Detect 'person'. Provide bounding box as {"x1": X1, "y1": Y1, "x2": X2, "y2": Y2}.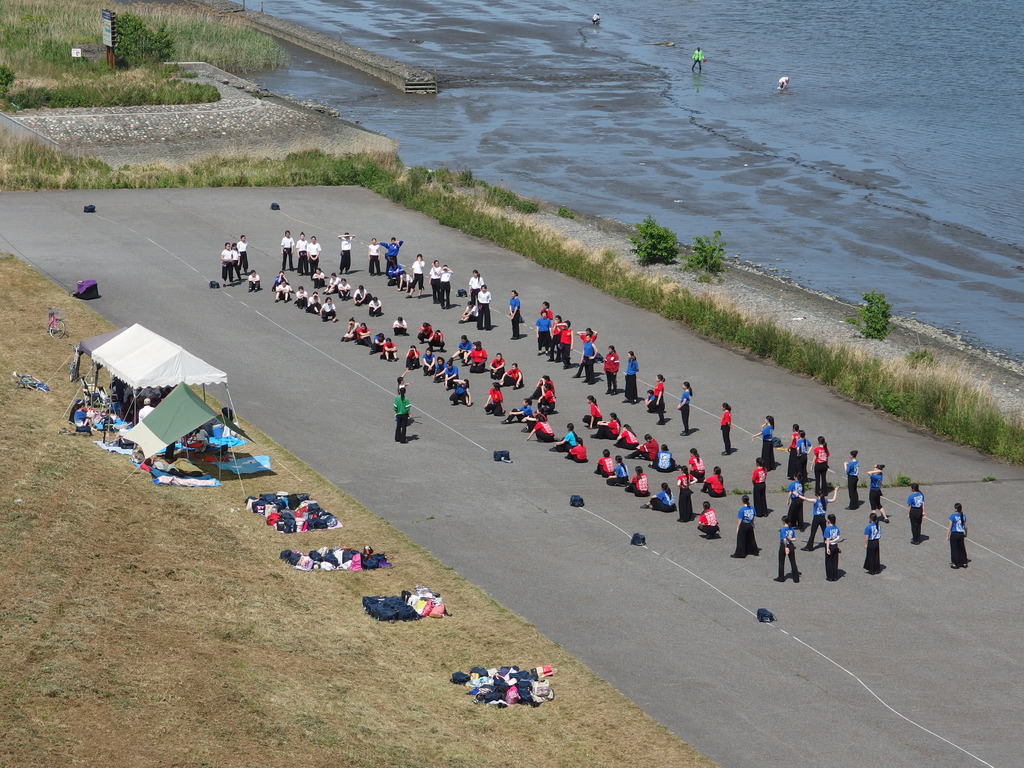
{"x1": 358, "y1": 288, "x2": 371, "y2": 303}.
